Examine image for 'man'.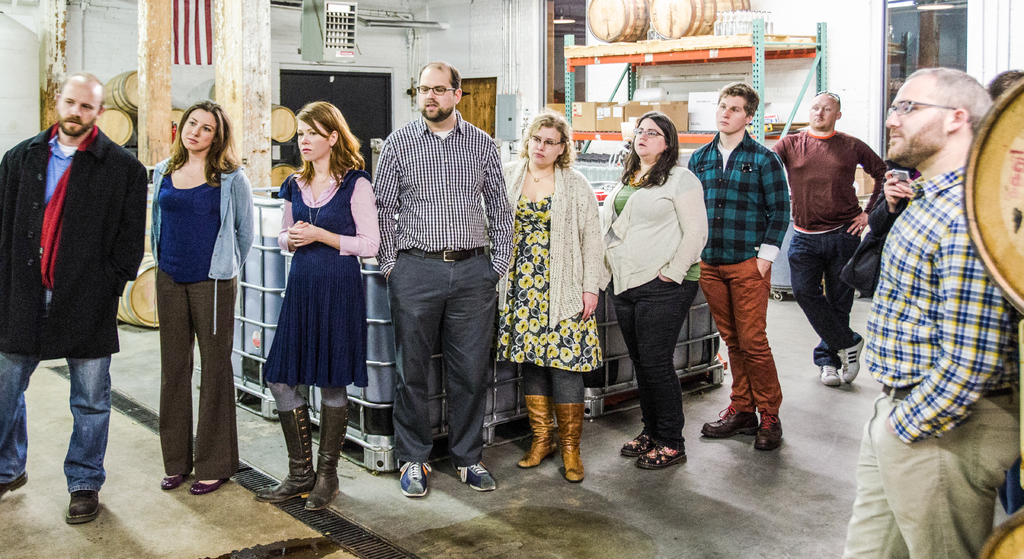
Examination result: [843,62,1023,558].
